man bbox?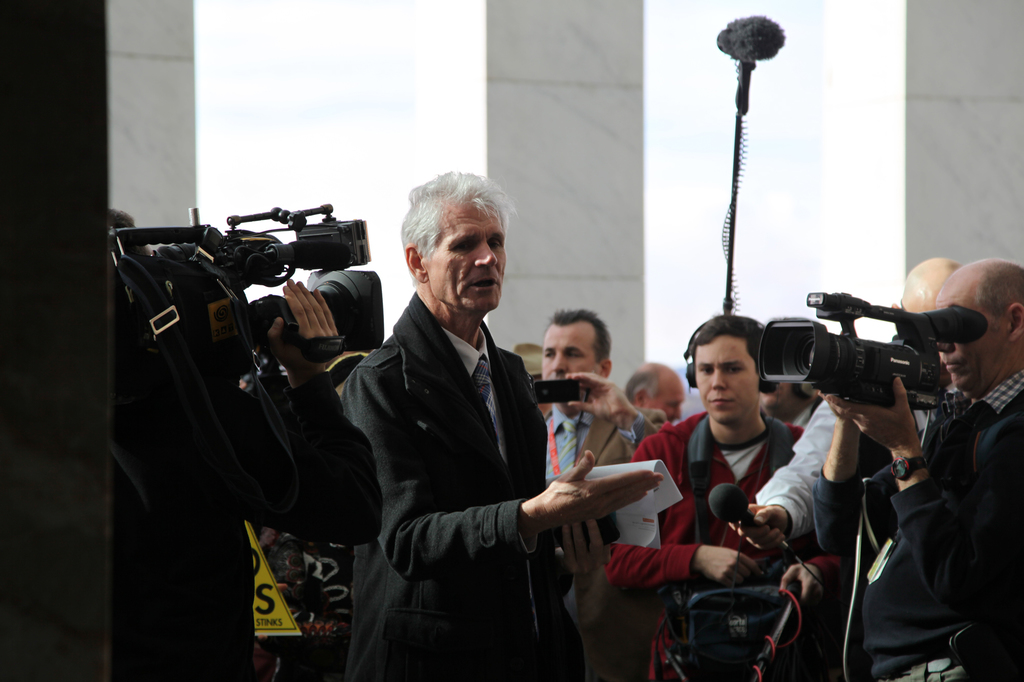
(536, 304, 673, 681)
